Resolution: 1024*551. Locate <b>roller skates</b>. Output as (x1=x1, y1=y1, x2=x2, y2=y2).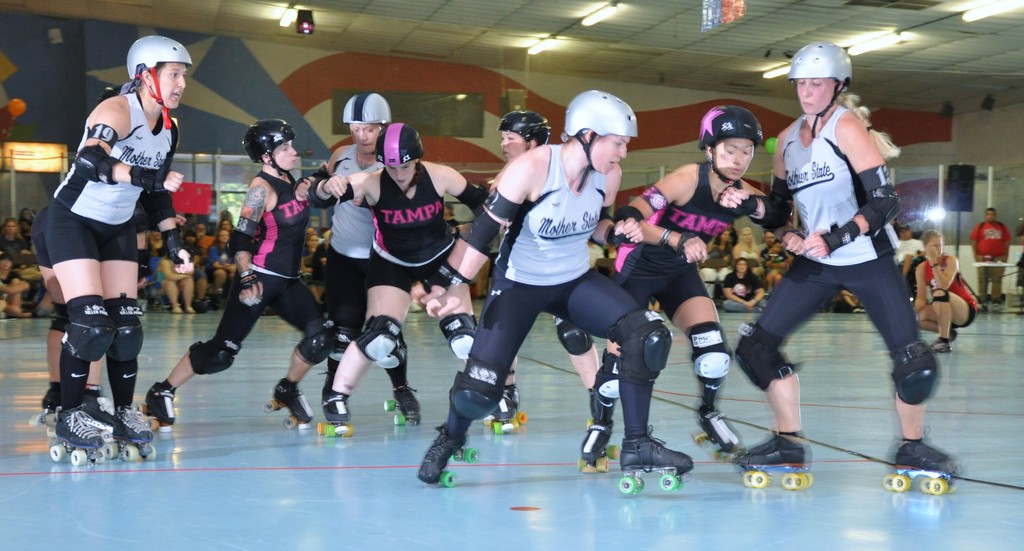
(x1=47, y1=404, x2=106, y2=468).
